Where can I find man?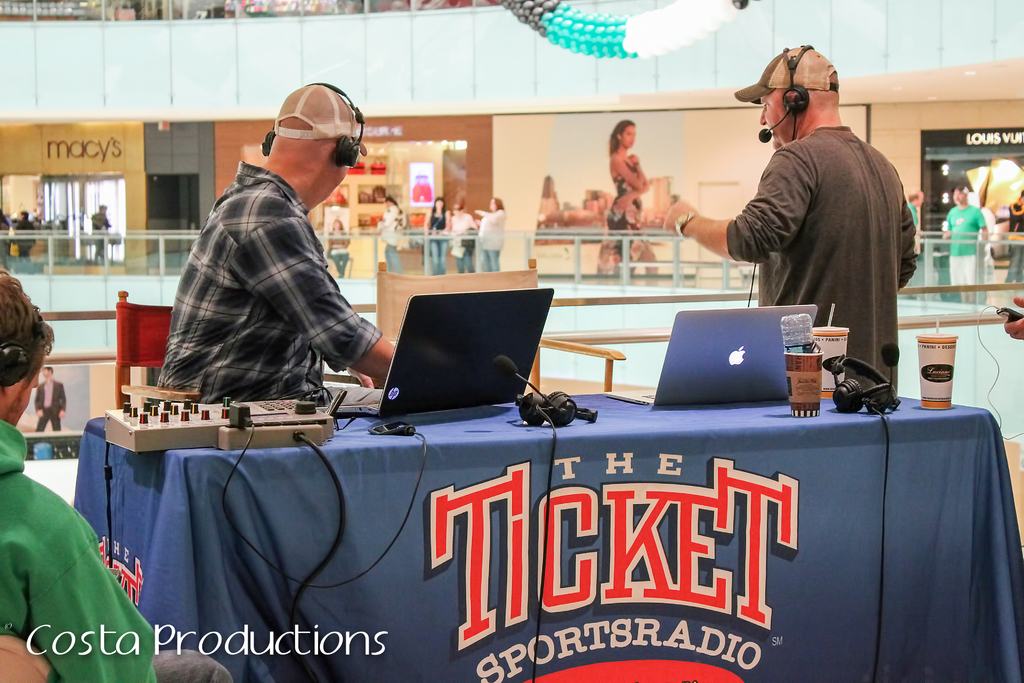
You can find it at [left=938, top=188, right=986, bottom=303].
